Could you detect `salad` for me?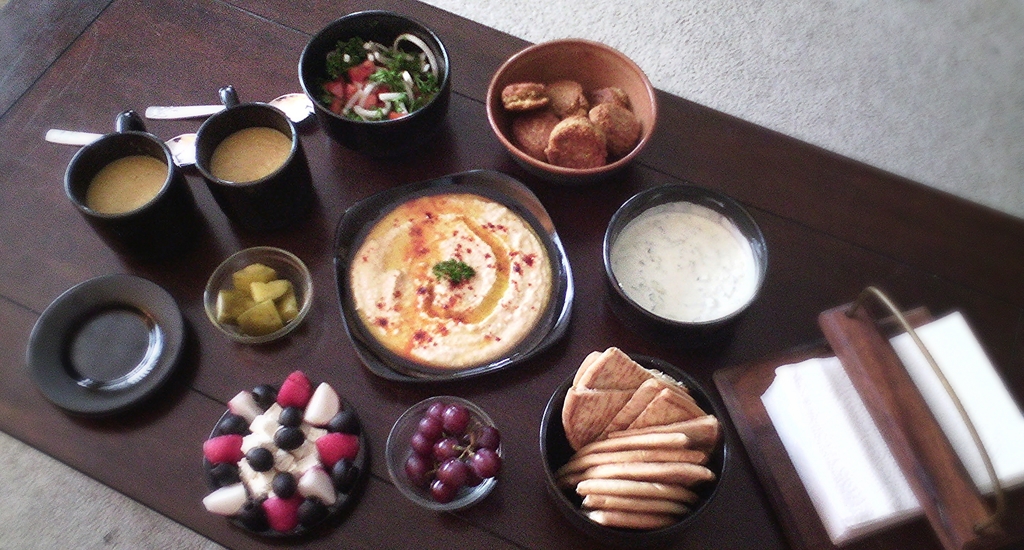
Detection result: [320, 39, 440, 121].
